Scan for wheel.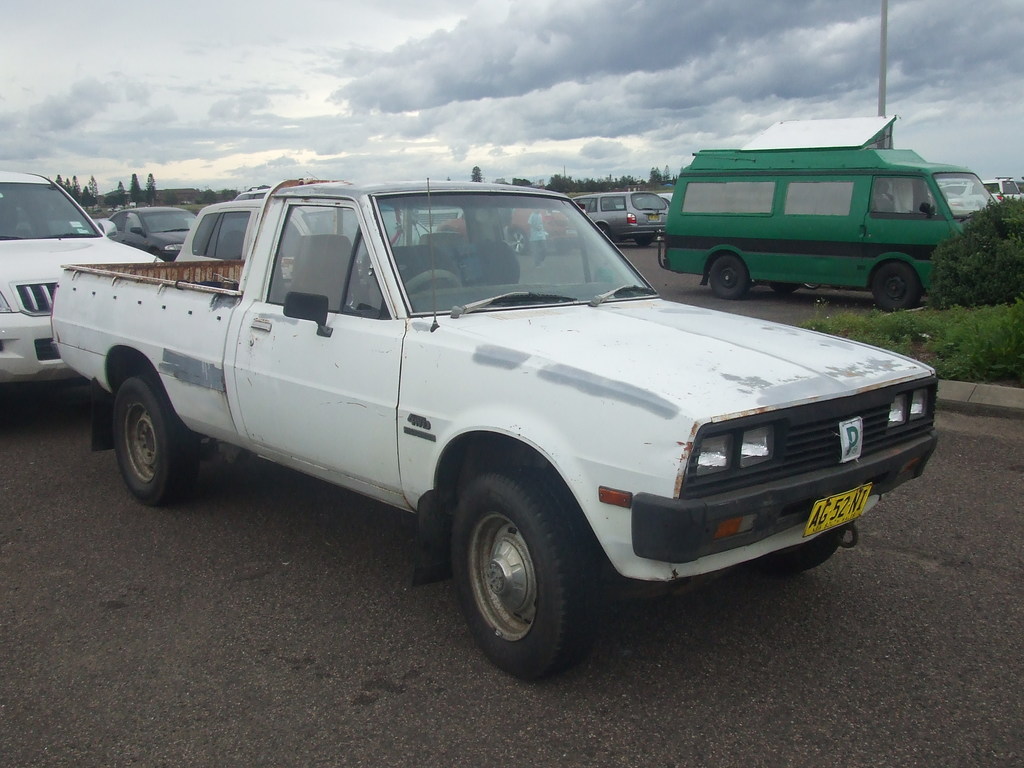
Scan result: x1=108, y1=373, x2=191, y2=502.
